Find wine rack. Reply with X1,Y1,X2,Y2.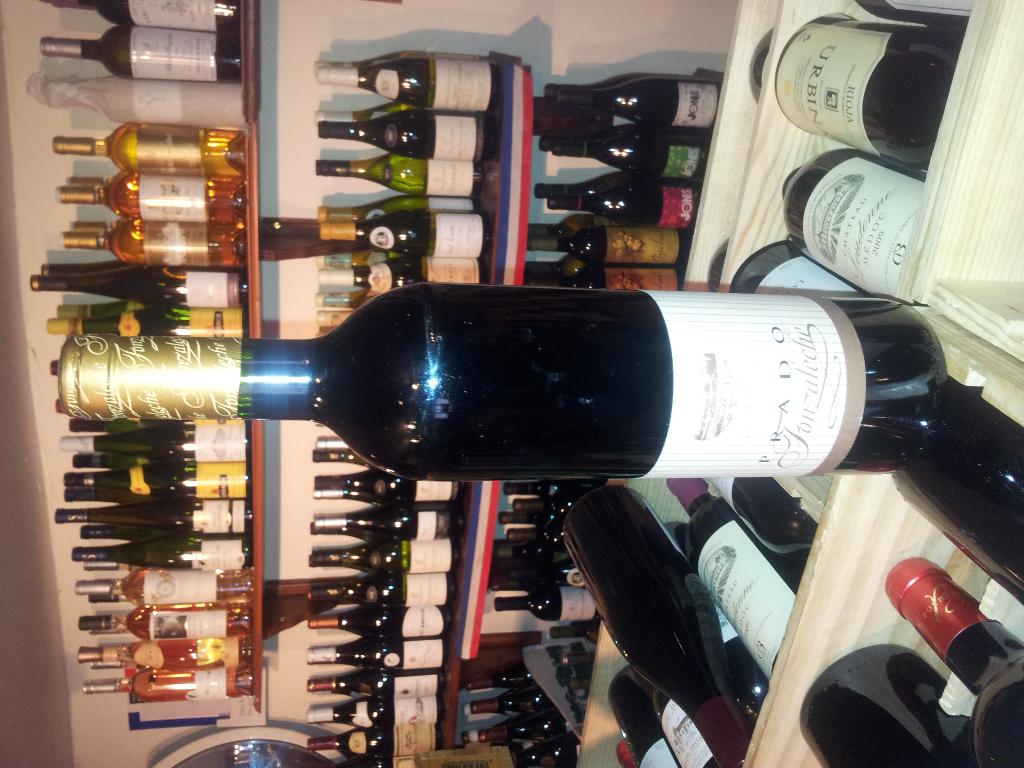
438,658,458,753.
